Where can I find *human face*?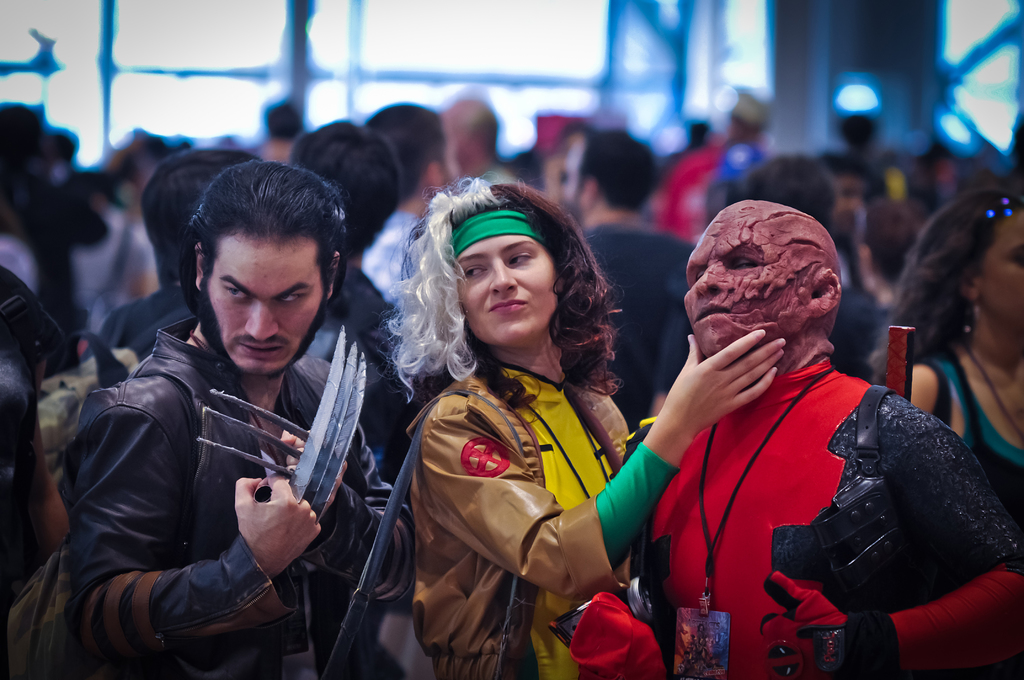
You can find it at box=[975, 213, 1023, 324].
